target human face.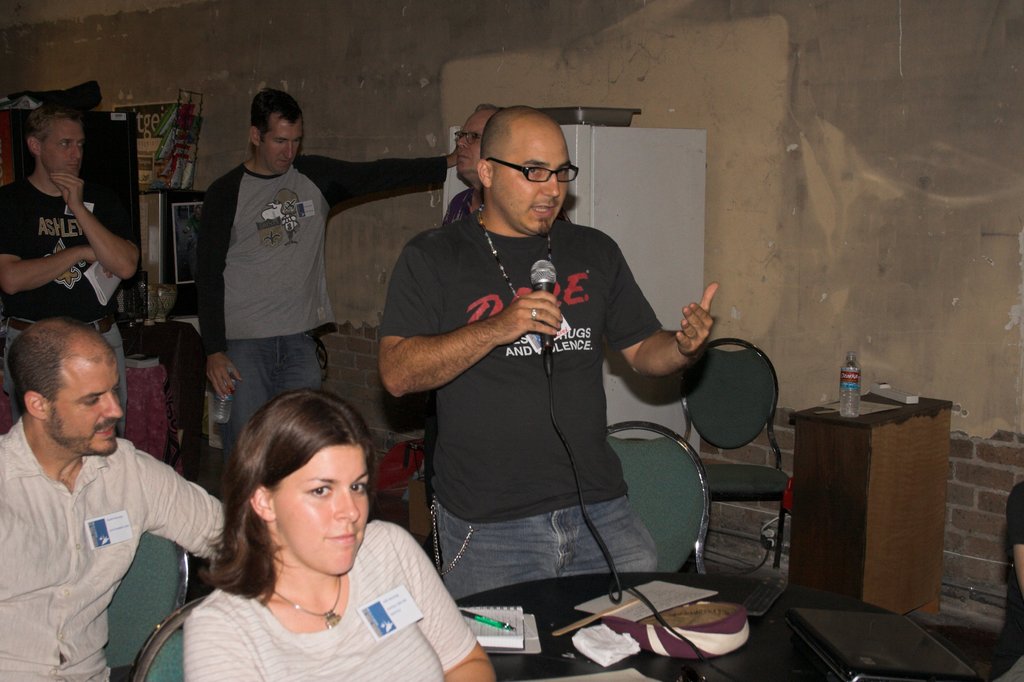
Target region: select_region(35, 128, 84, 176).
